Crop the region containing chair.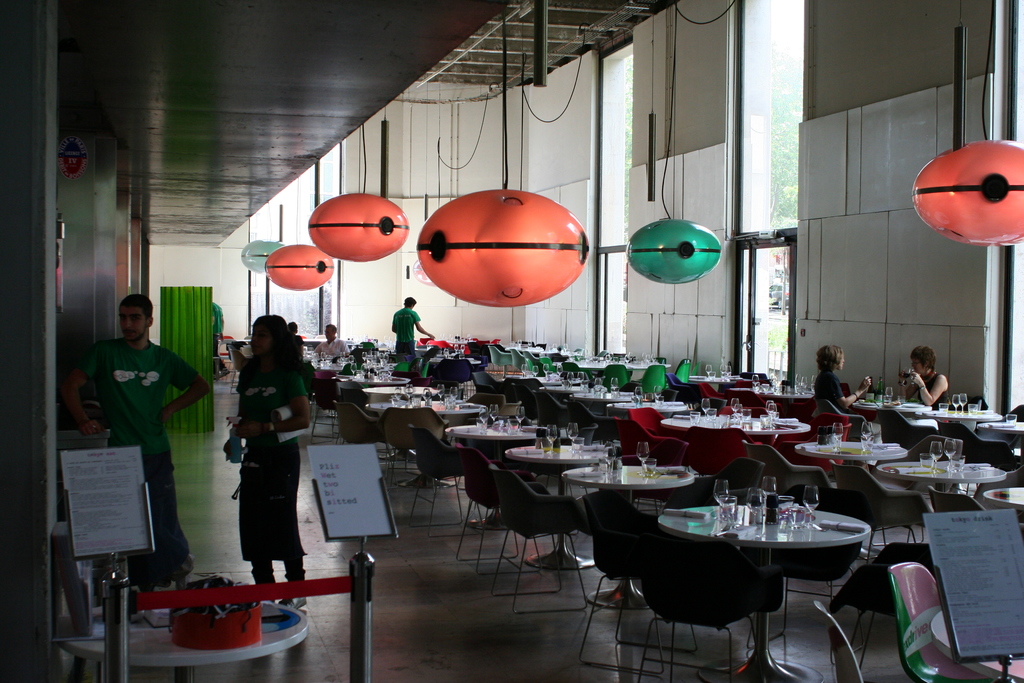
Crop region: Rect(817, 415, 845, 443).
